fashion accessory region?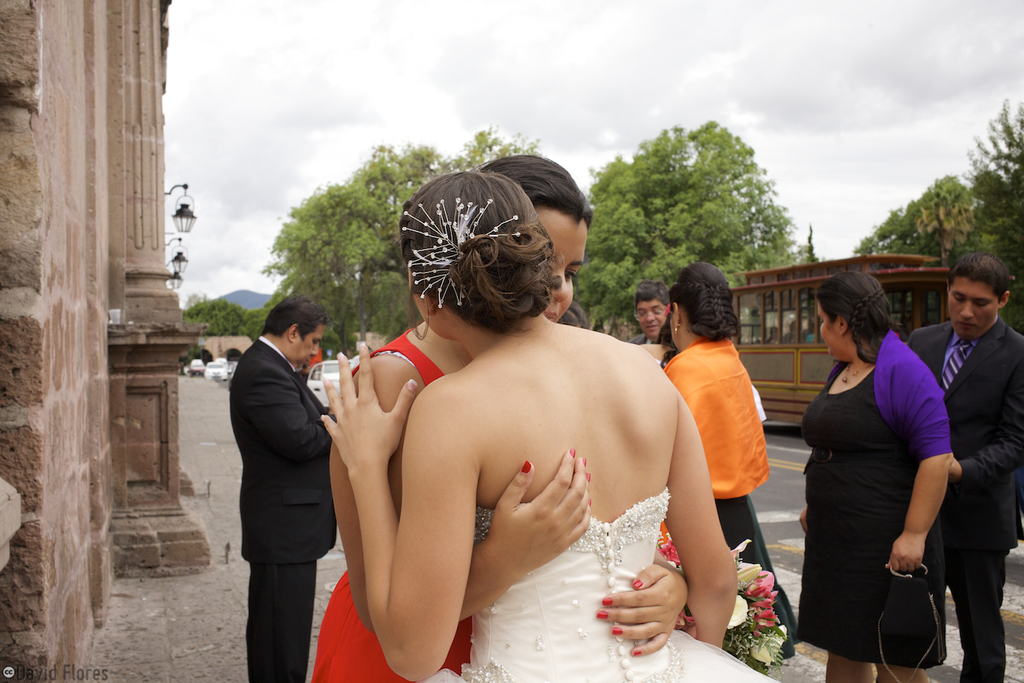
bbox=[390, 193, 539, 313]
